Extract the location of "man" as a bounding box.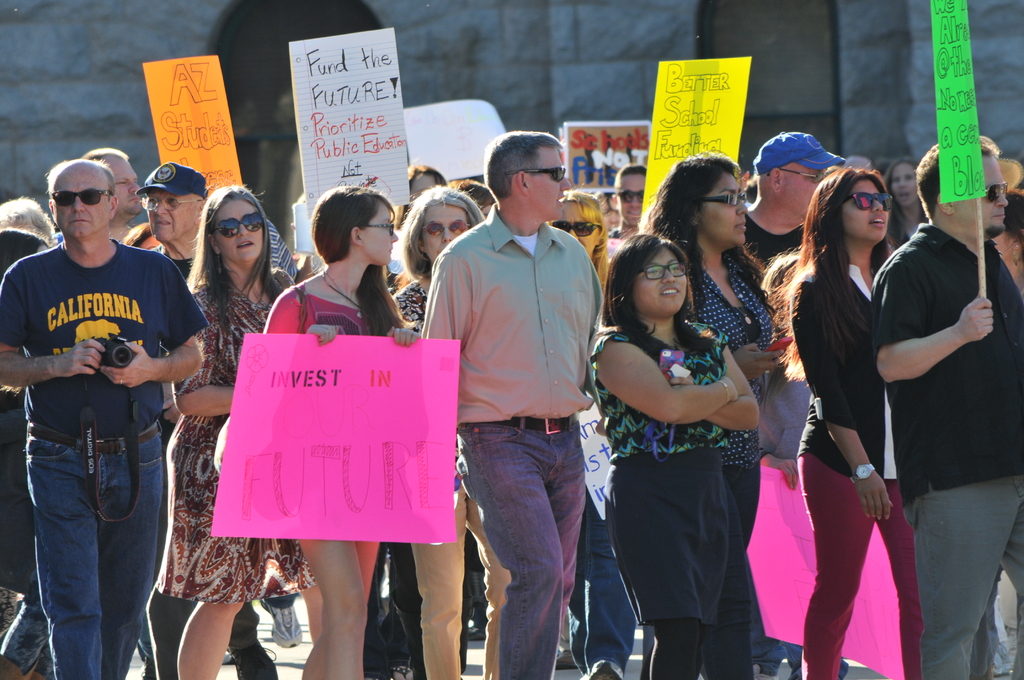
select_region(601, 163, 651, 227).
